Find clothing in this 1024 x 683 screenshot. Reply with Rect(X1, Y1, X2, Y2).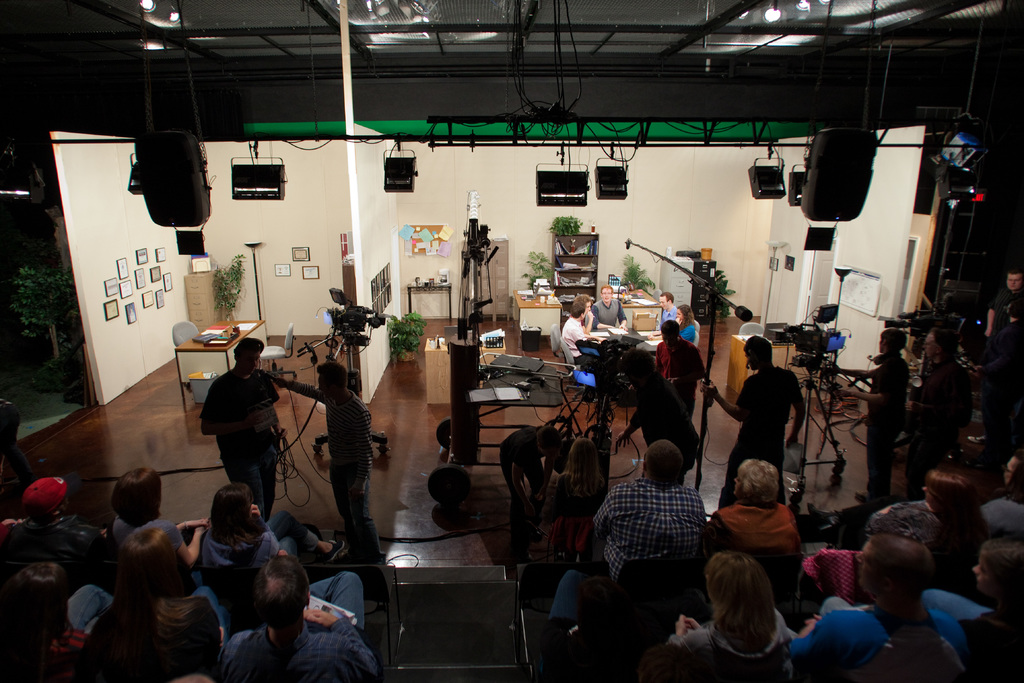
Rect(641, 338, 701, 419).
